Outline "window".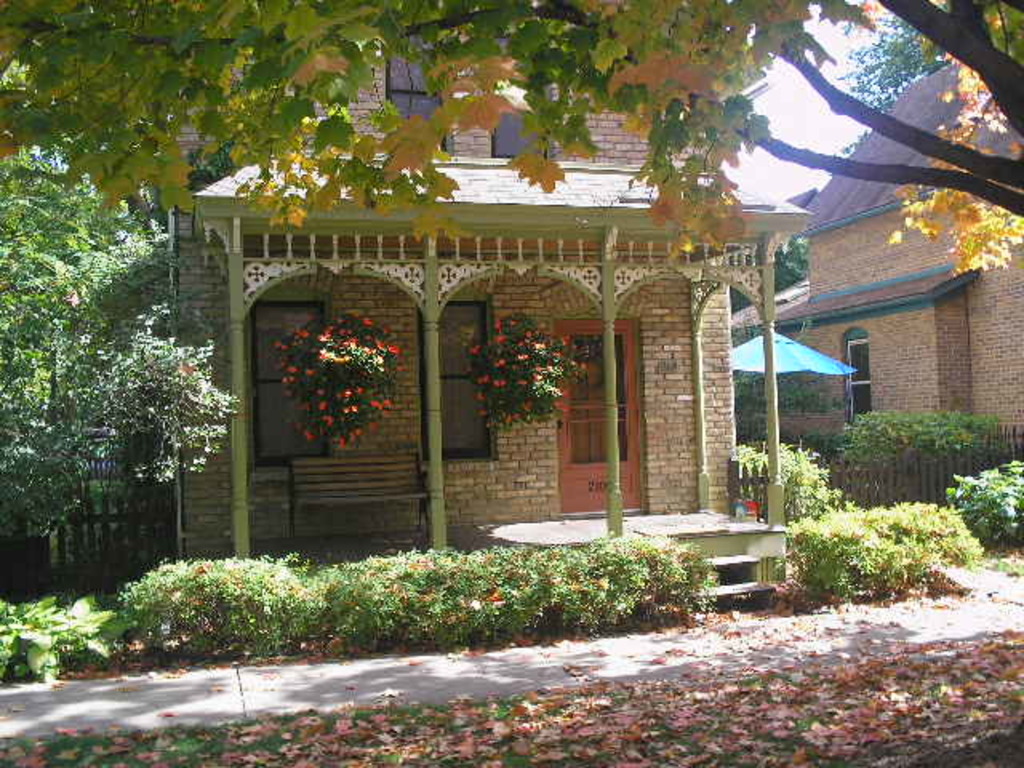
Outline: {"x1": 251, "y1": 302, "x2": 338, "y2": 469}.
